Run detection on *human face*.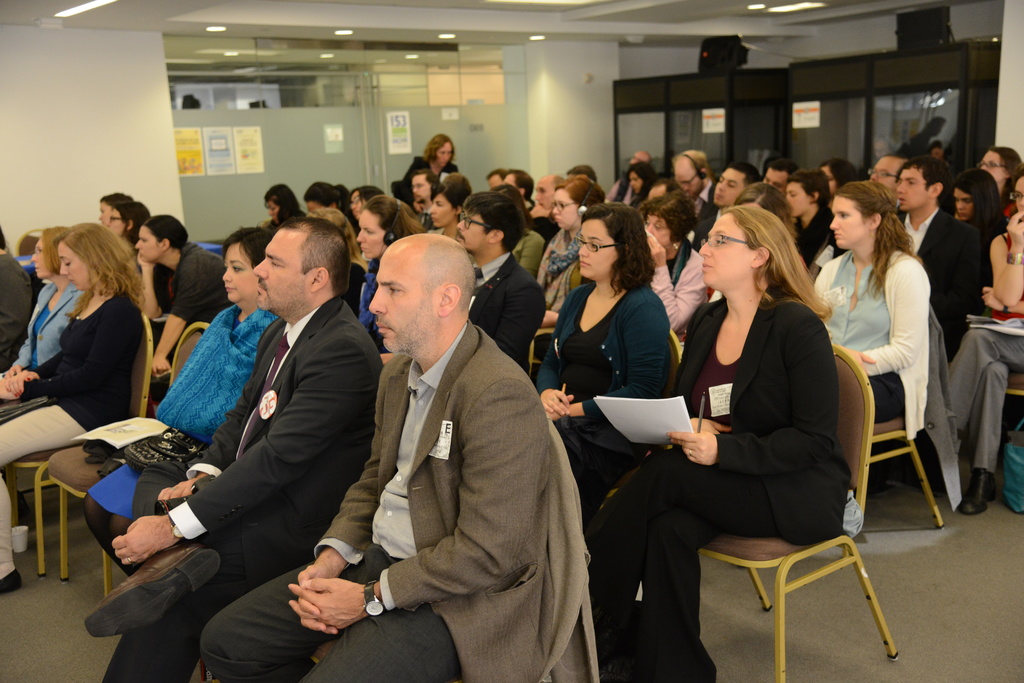
Result: 981 152 1007 181.
